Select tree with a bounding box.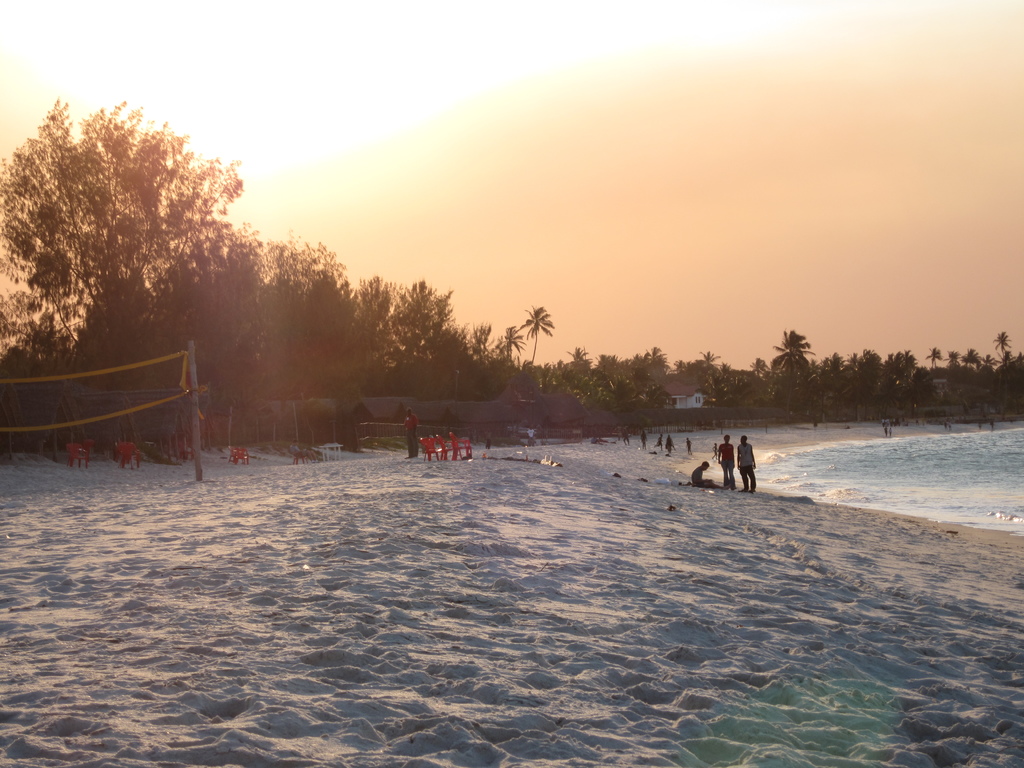
bbox=(384, 273, 467, 372).
